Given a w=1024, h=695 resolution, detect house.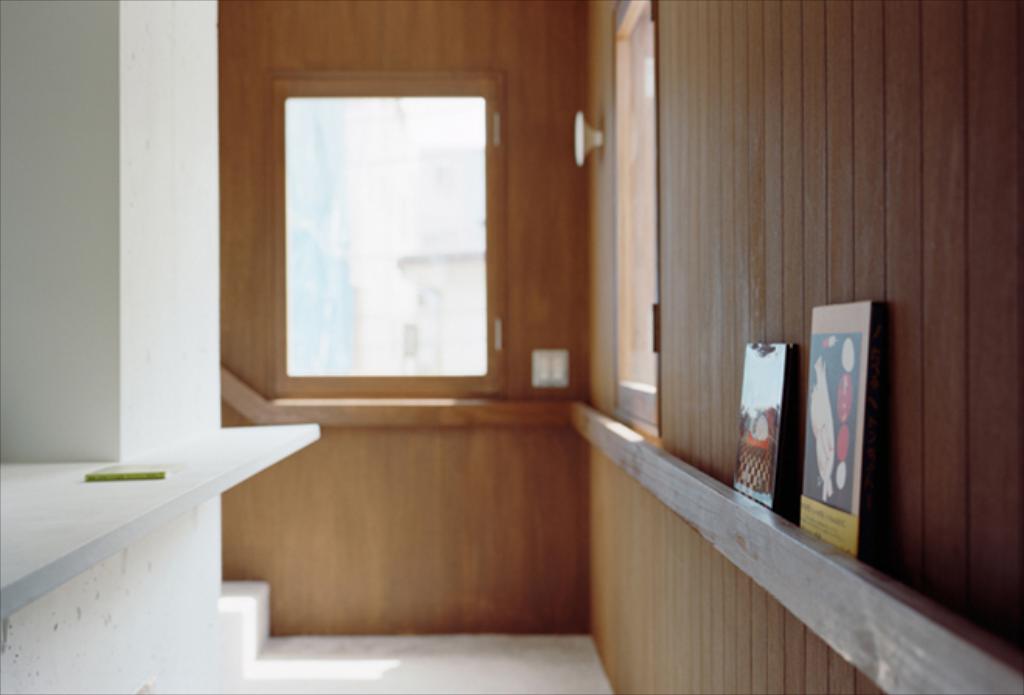
BBox(0, 0, 1022, 693).
